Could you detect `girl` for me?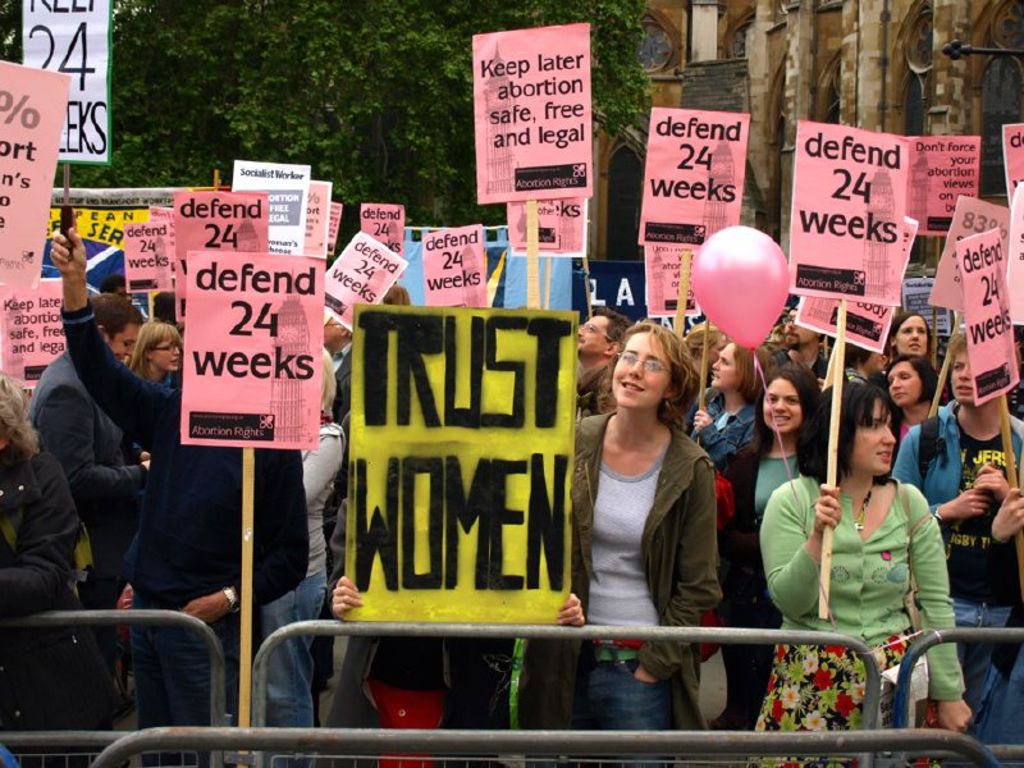
Detection result: 876, 349, 948, 447.
